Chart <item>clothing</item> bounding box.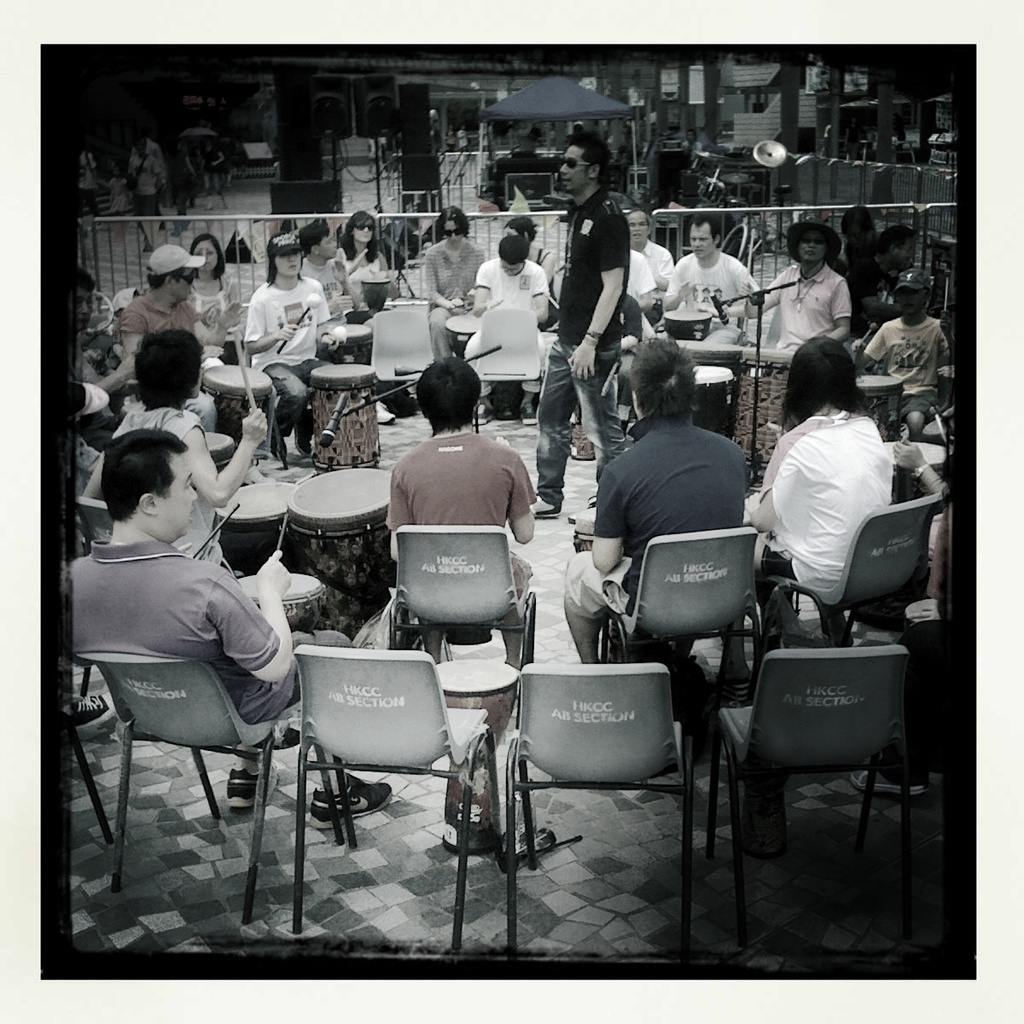
Charted: [x1=765, y1=265, x2=837, y2=360].
